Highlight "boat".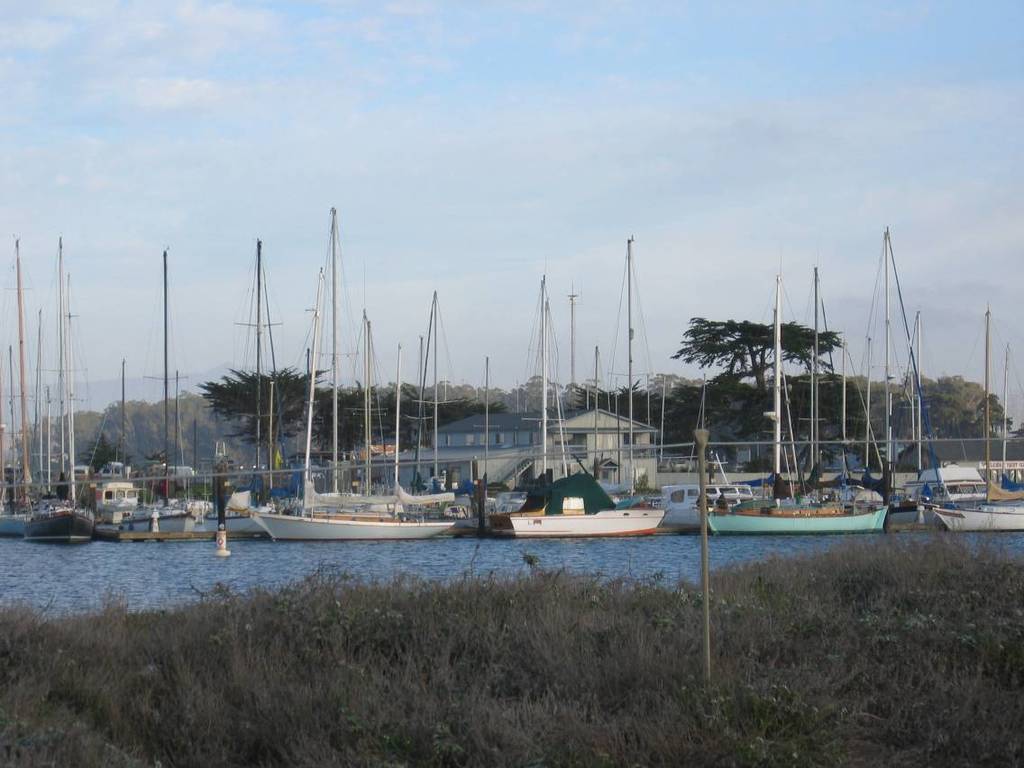
Highlighted region: [x1=560, y1=338, x2=634, y2=501].
